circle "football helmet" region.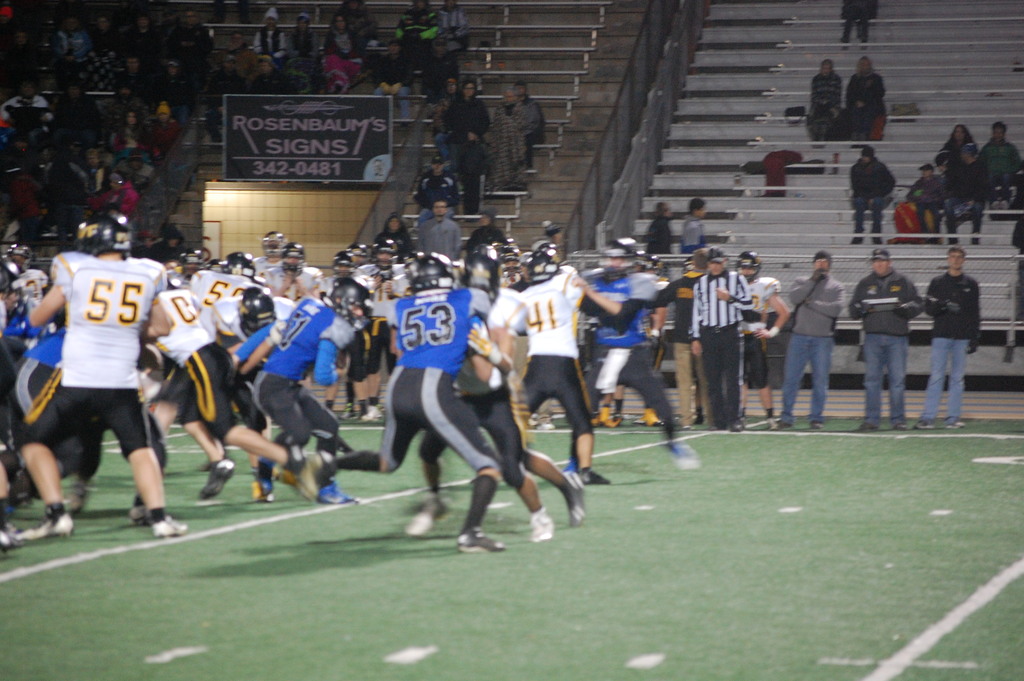
Region: bbox=(282, 245, 305, 272).
